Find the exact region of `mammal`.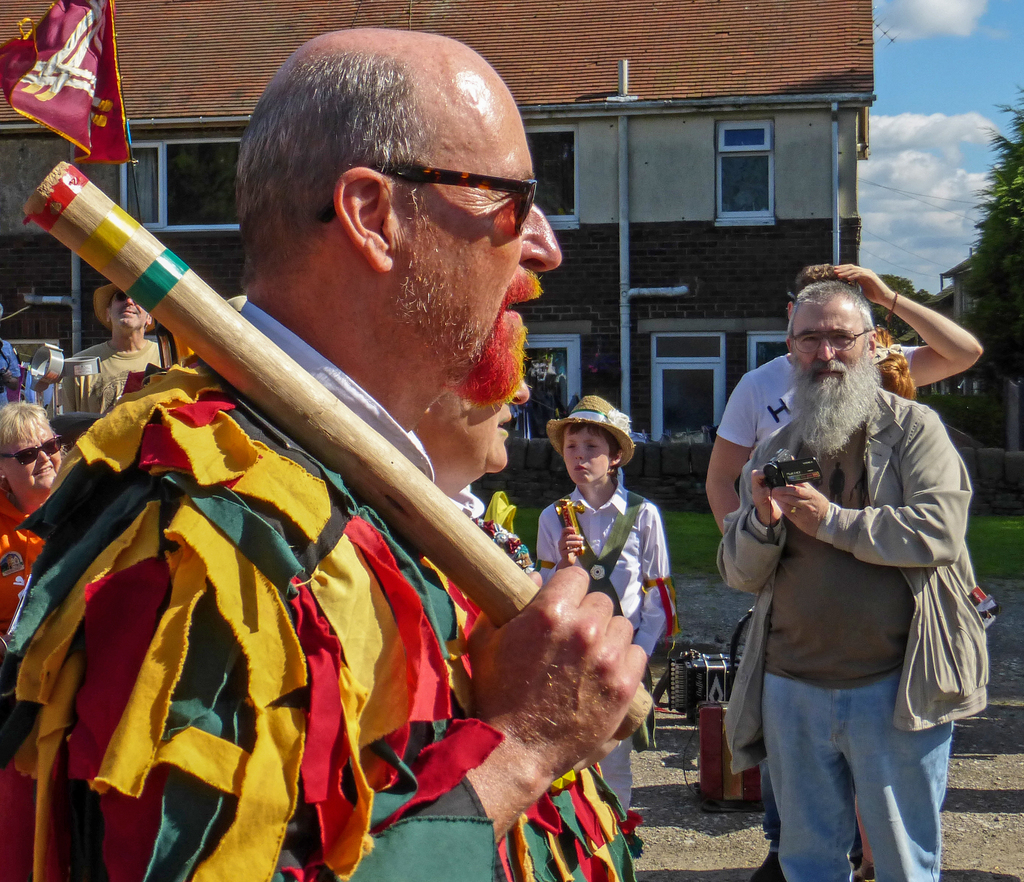
Exact region: bbox=(0, 20, 649, 881).
